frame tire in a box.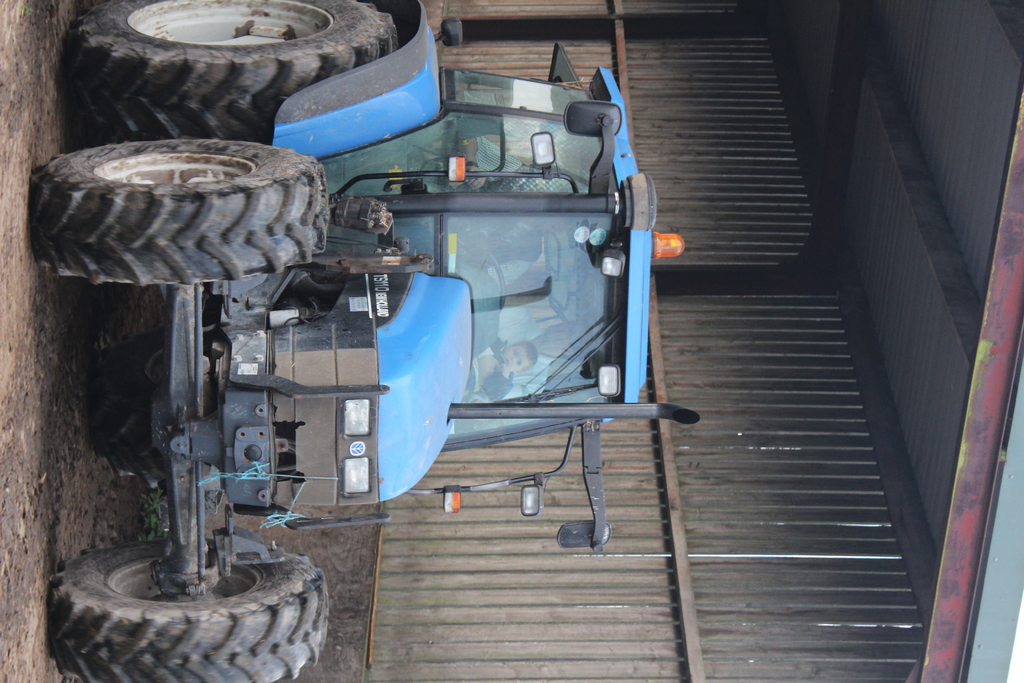
[left=93, top=334, right=177, bottom=505].
